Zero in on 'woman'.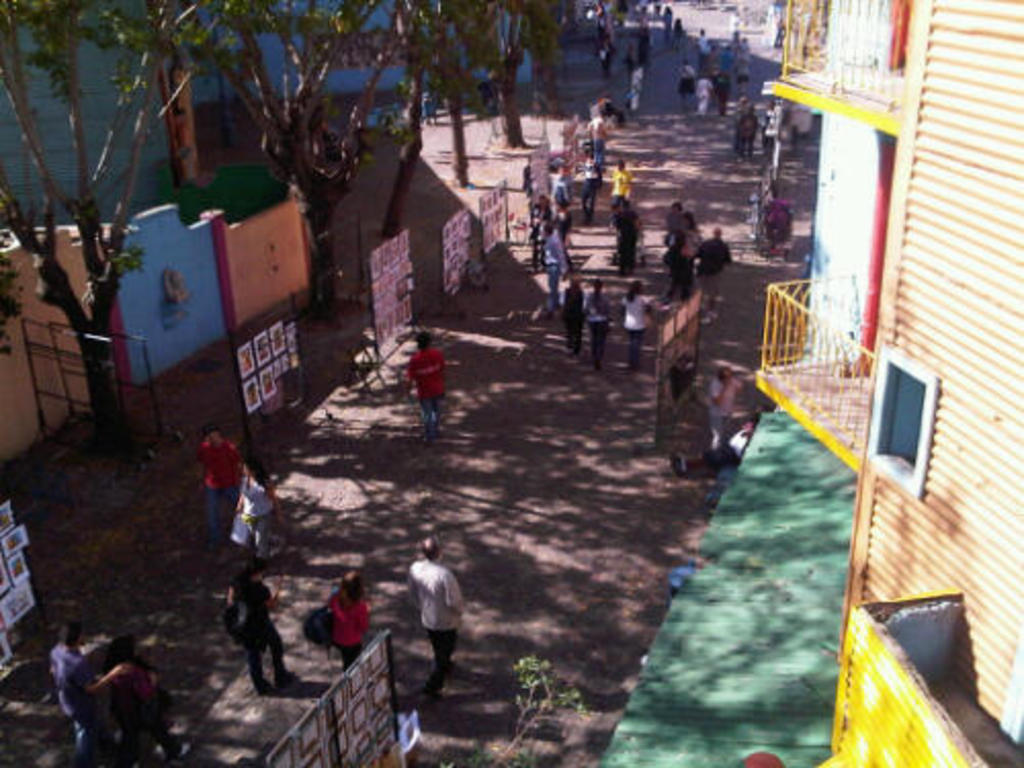
Zeroed in: <bbox>612, 283, 653, 379</bbox>.
